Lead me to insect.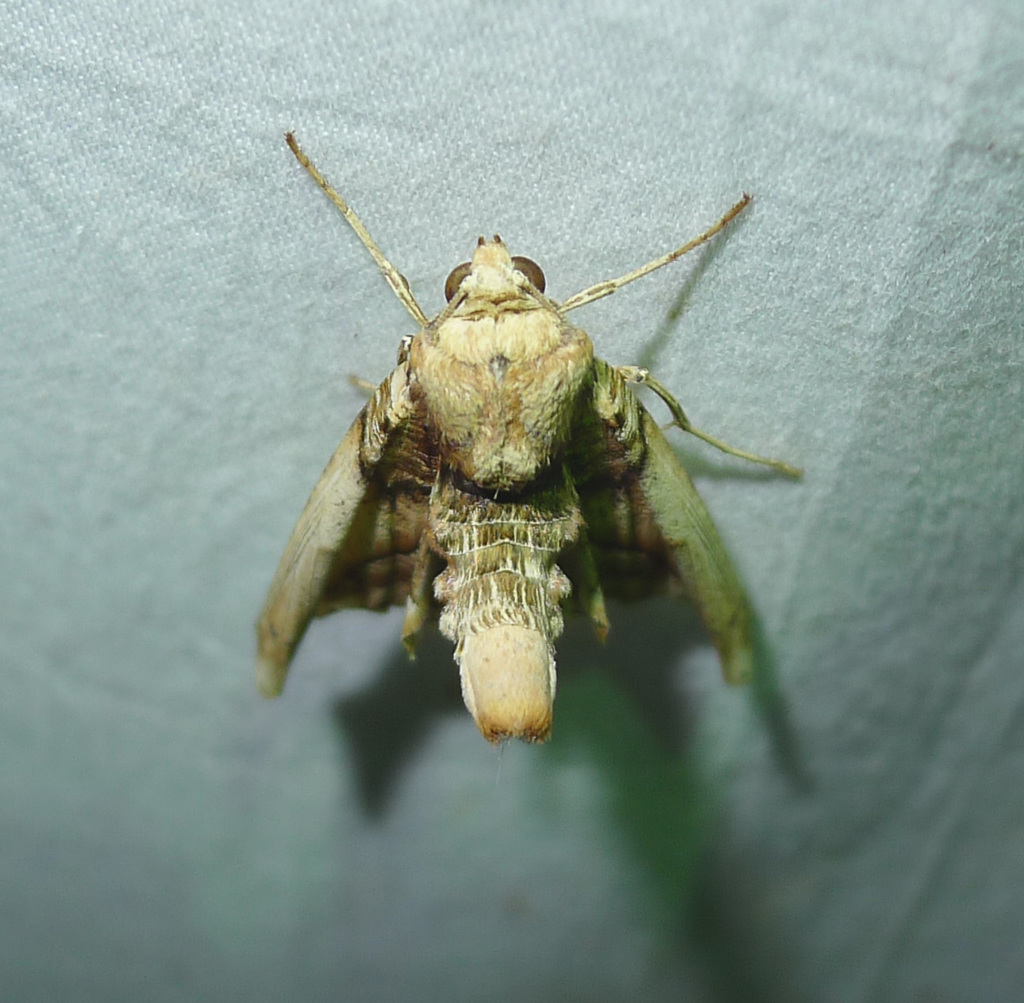
Lead to pyautogui.locateOnScreen(250, 123, 806, 743).
